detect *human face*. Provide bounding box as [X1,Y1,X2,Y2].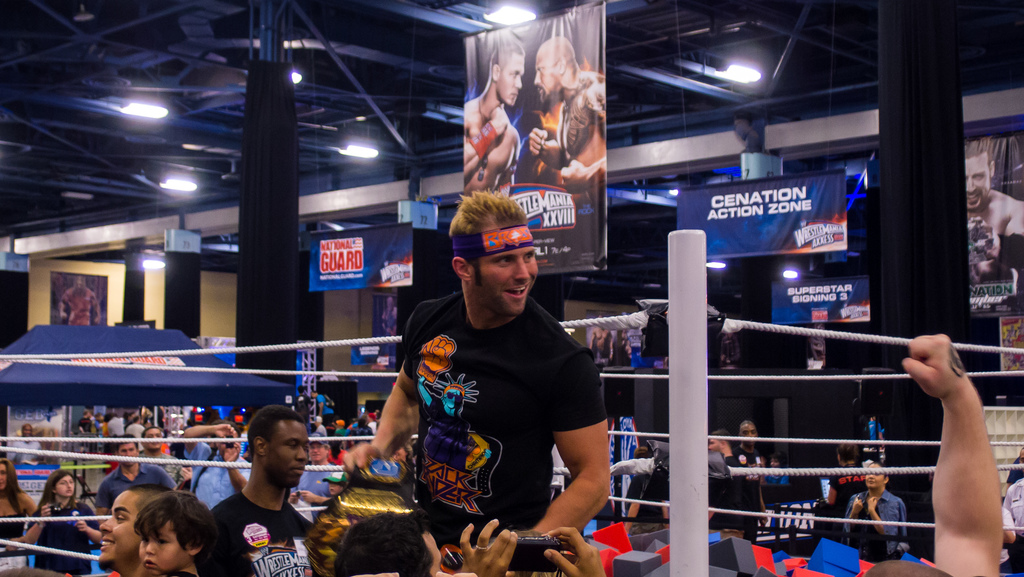
[0,465,9,490].
